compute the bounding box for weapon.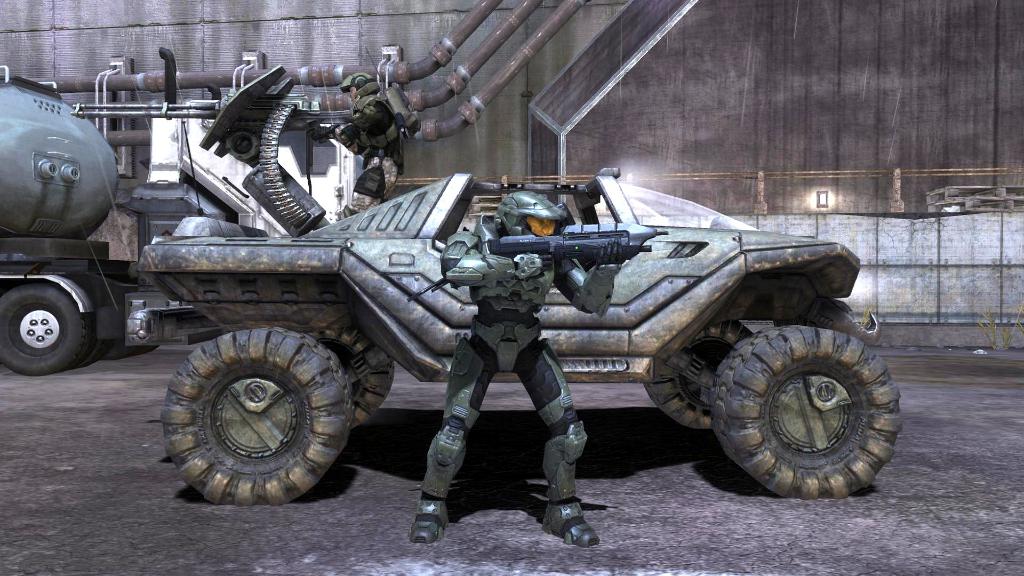
box=[241, 93, 362, 224].
